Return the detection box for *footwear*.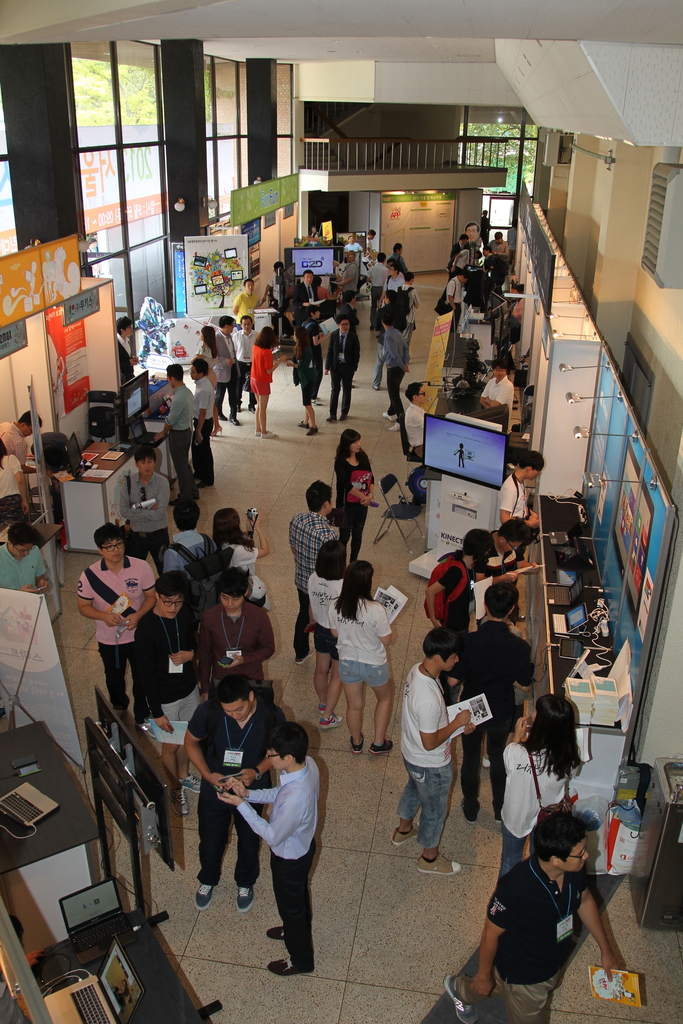
454, 803, 484, 822.
